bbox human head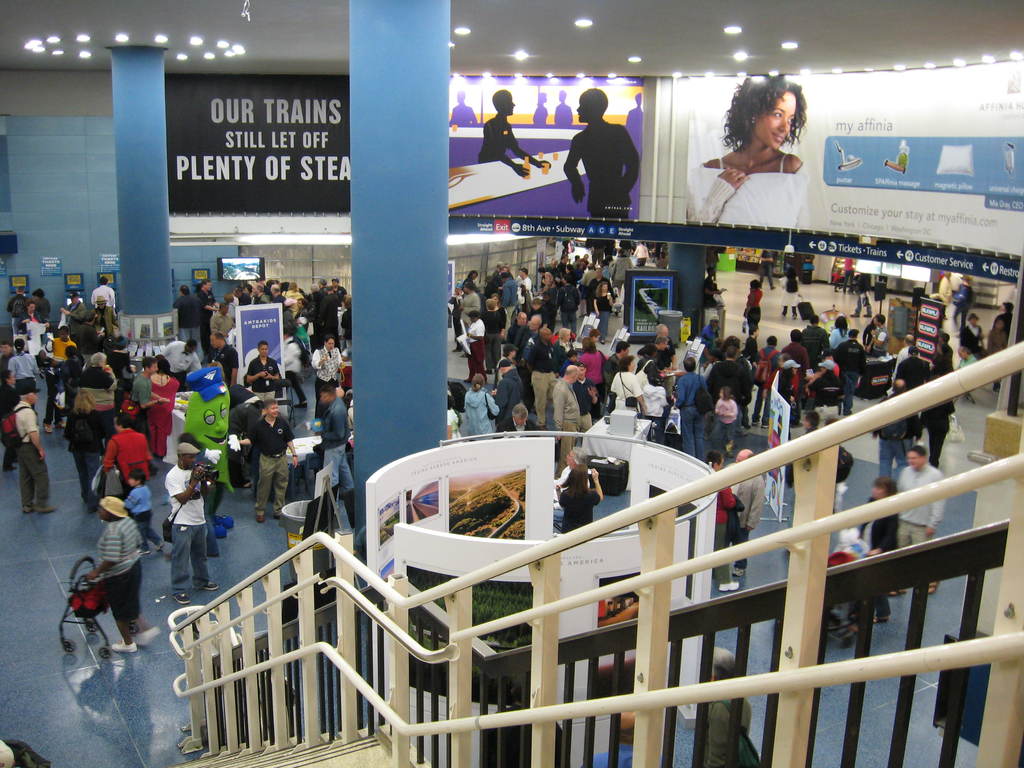
locate(182, 339, 198, 353)
